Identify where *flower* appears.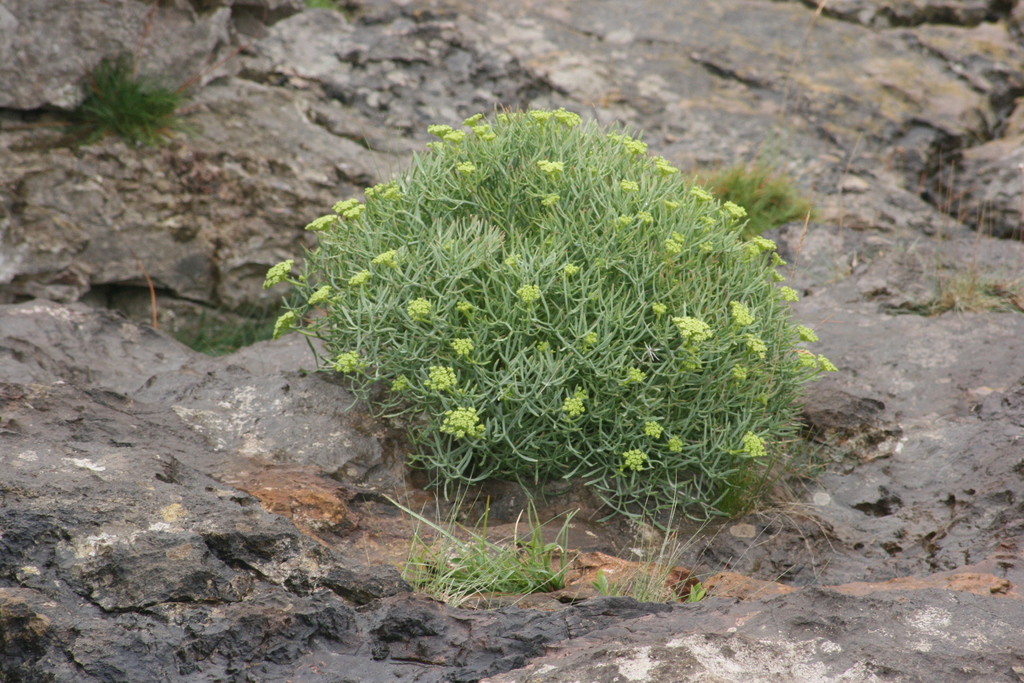
Appears at 563,400,580,417.
